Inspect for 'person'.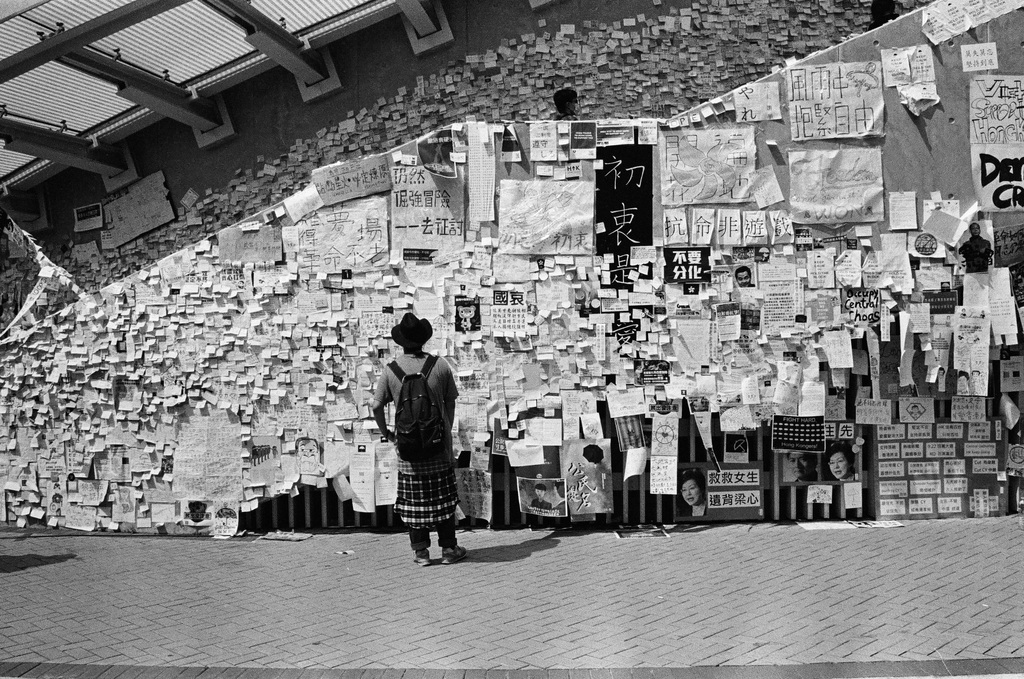
Inspection: [824,444,856,482].
